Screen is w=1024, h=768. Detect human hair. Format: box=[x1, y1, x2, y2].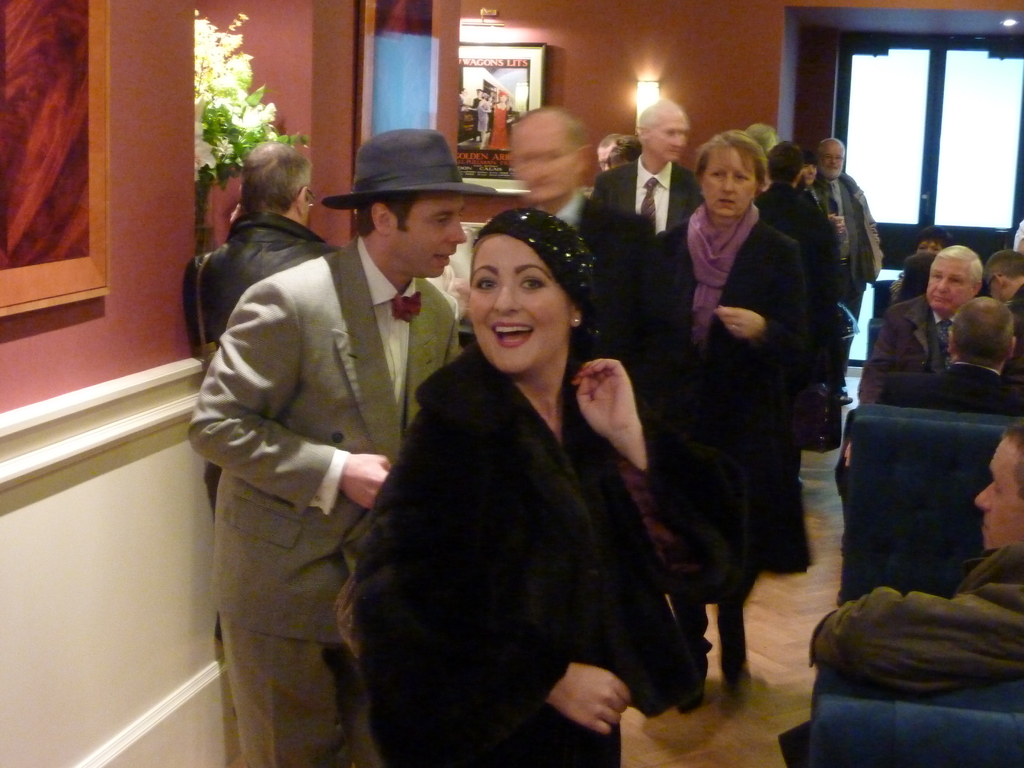
box=[691, 124, 768, 188].
